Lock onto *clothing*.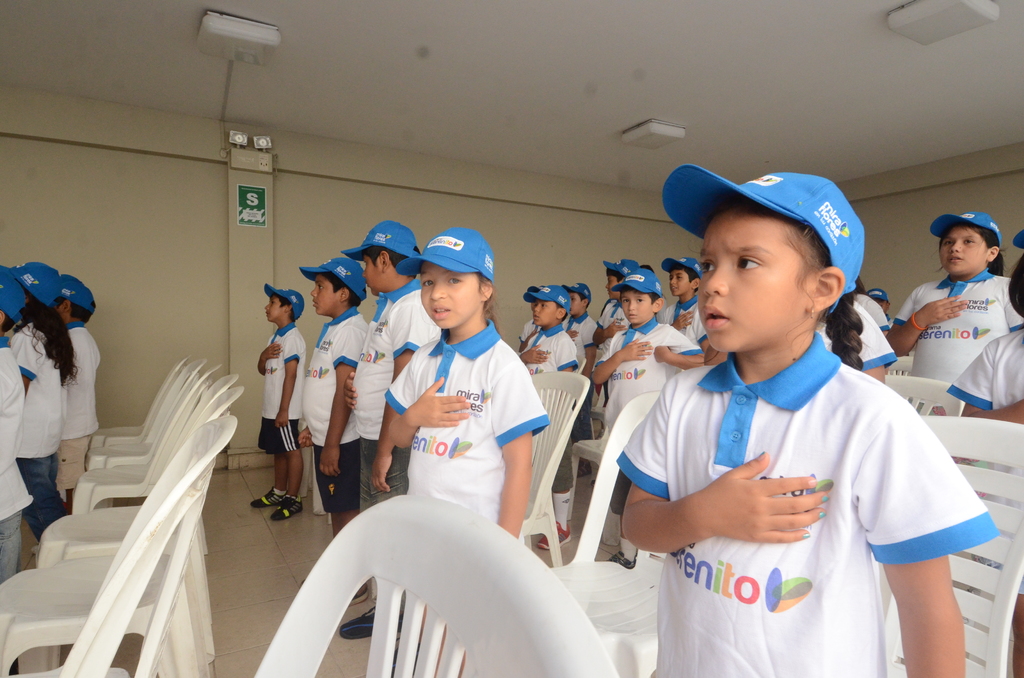
Locked: BBox(0, 336, 38, 517).
